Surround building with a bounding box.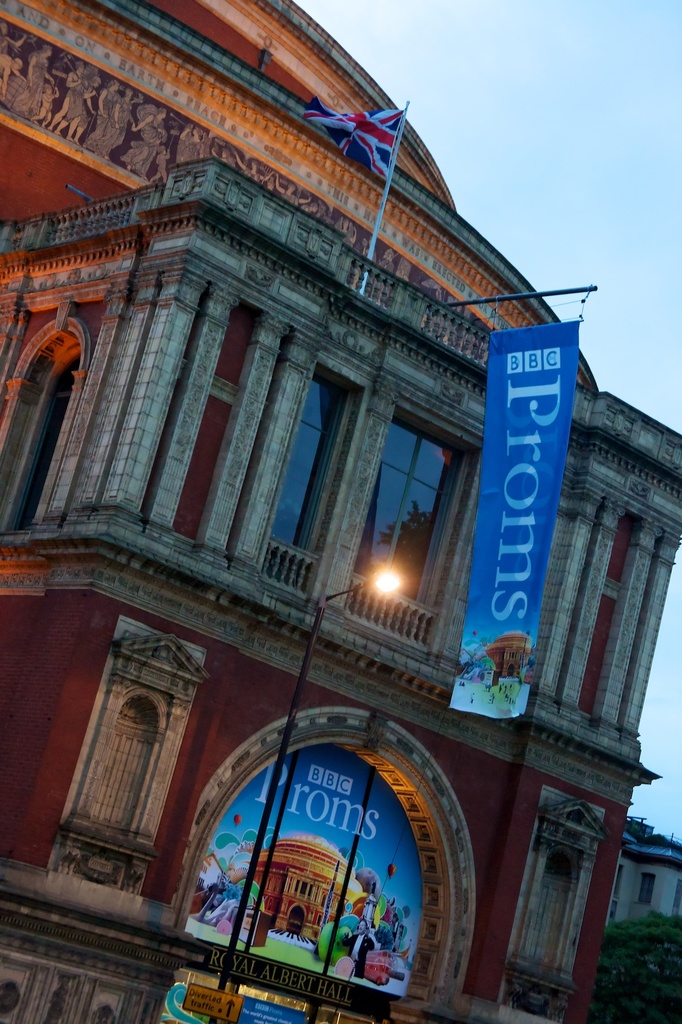
x1=0 y1=160 x2=681 y2=1023.
